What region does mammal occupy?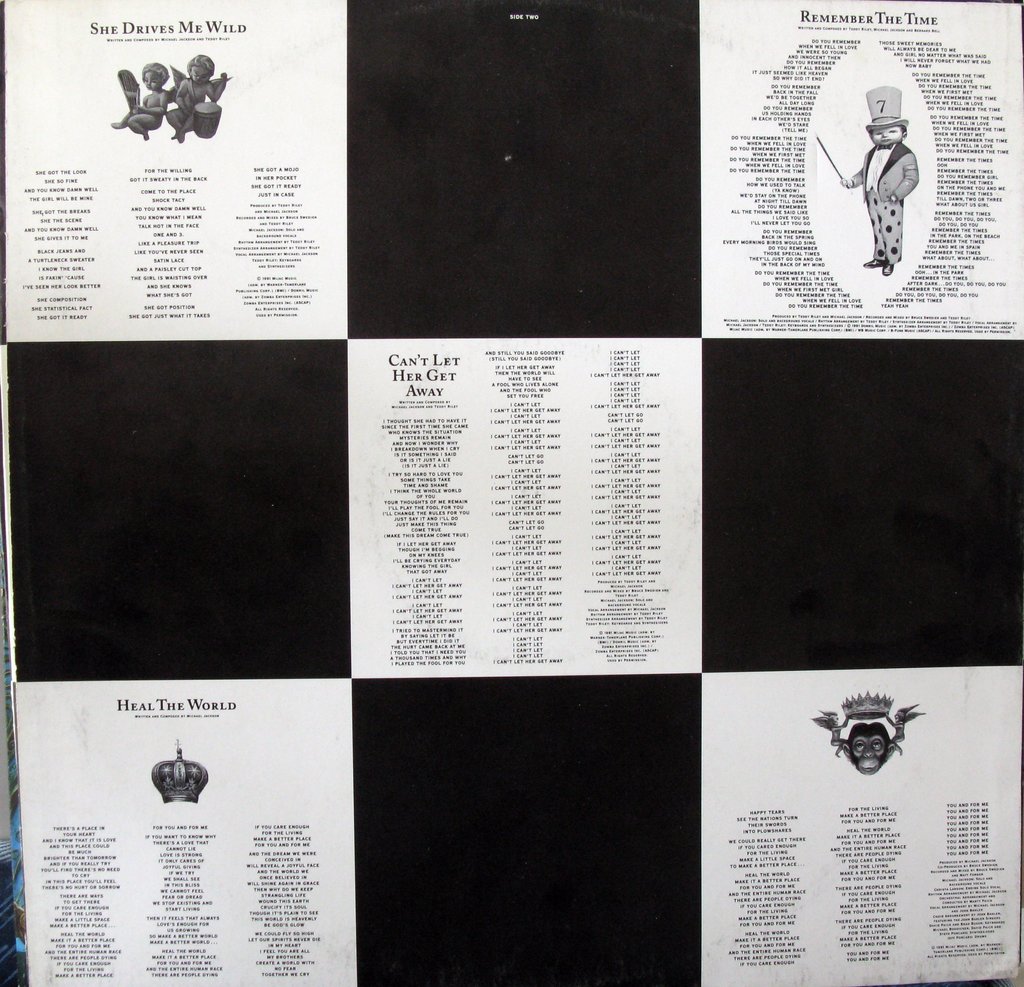
(x1=106, y1=62, x2=169, y2=140).
